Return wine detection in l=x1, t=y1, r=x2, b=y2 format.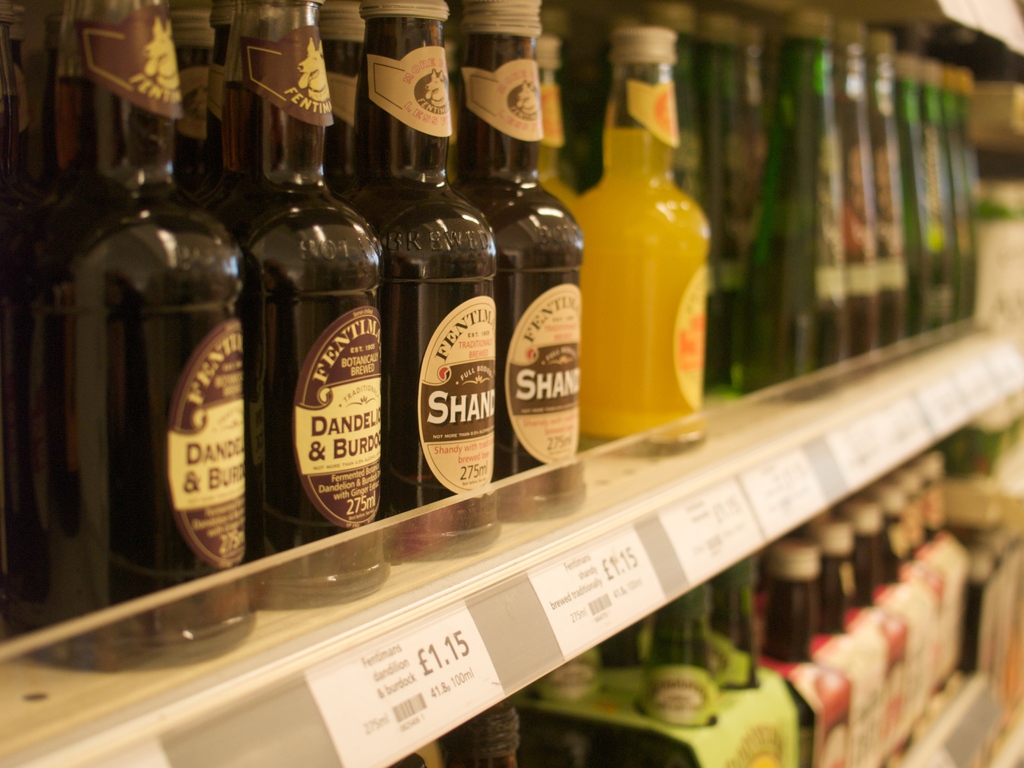
l=560, t=16, r=715, b=461.
